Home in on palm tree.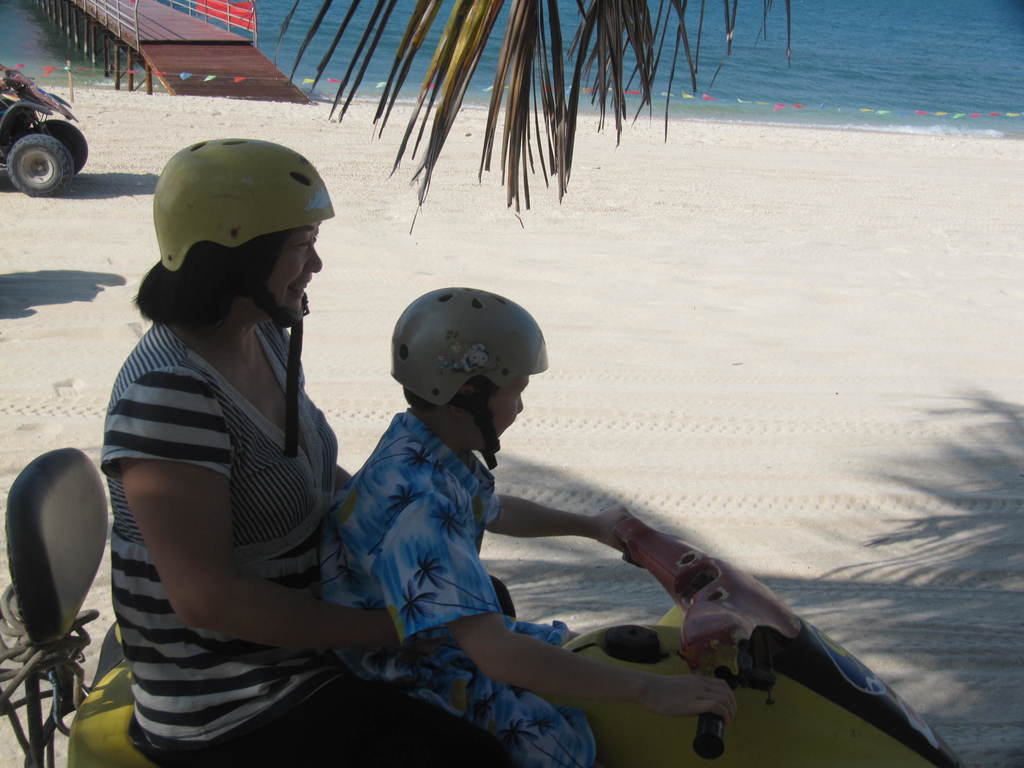
Homed in at select_region(276, 0, 793, 232).
